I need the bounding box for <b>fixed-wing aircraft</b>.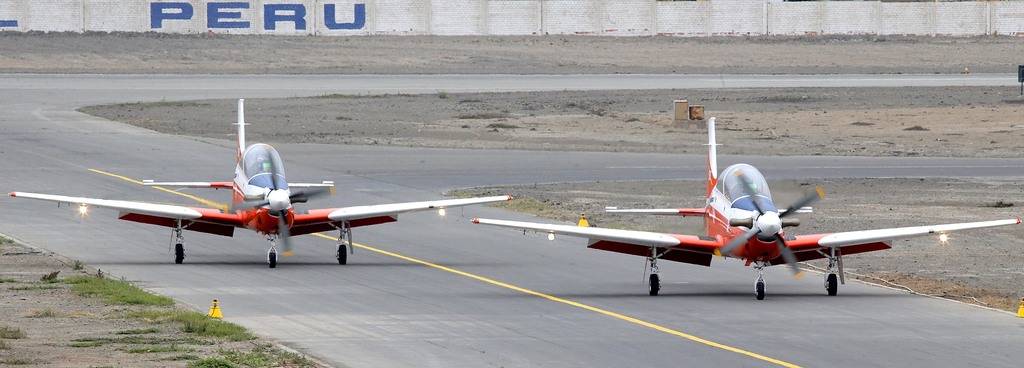
Here it is: 461 112 1023 299.
